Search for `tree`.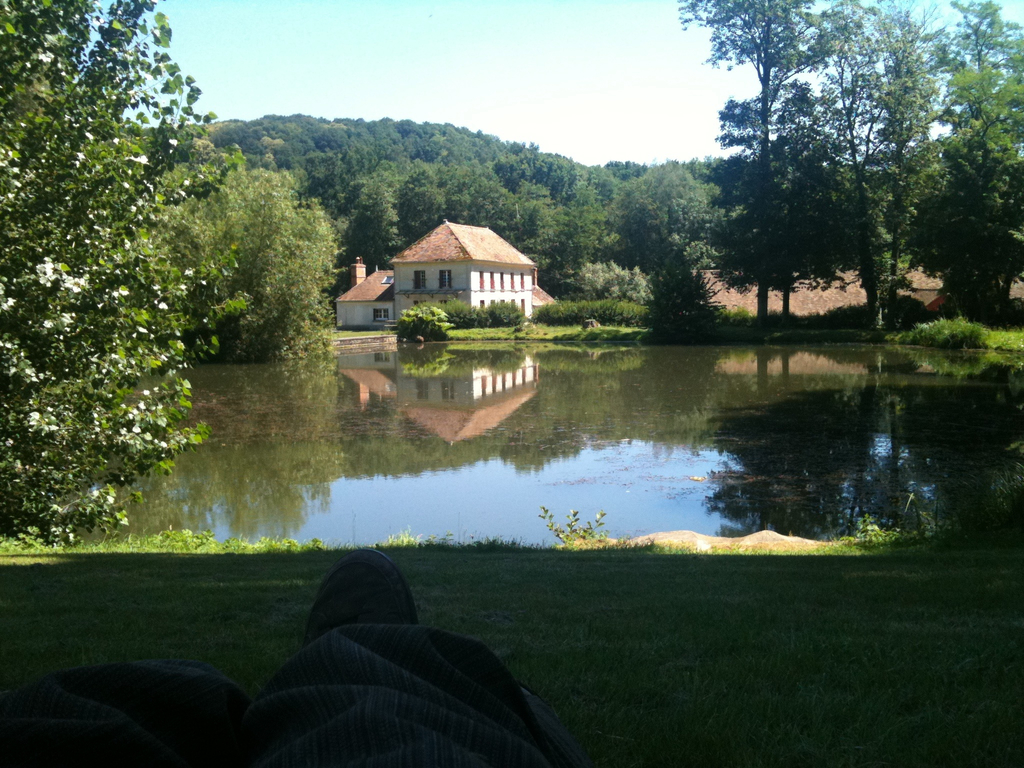
Found at (0, 0, 209, 545).
